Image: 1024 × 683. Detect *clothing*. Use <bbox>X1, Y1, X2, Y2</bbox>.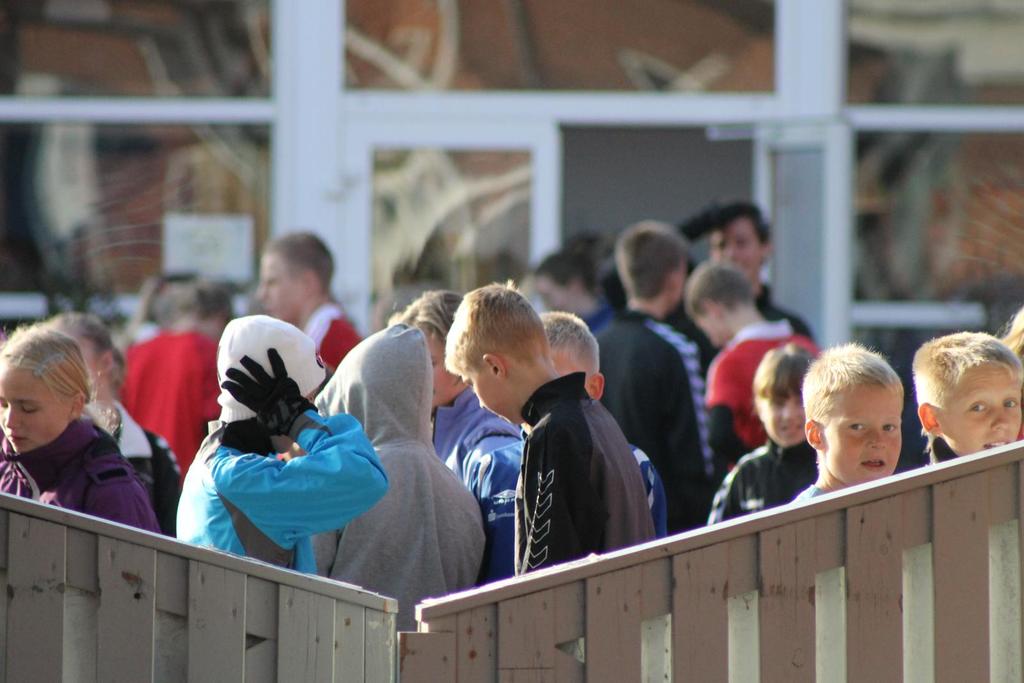
<bbox>611, 226, 820, 352</bbox>.
